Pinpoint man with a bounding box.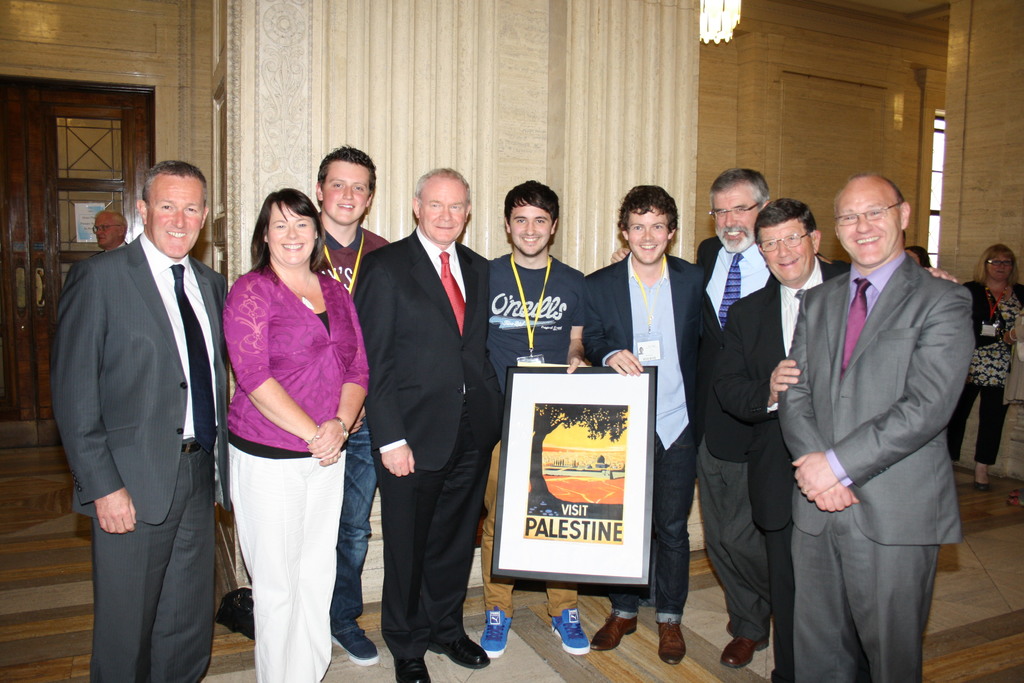
92/211/128/249.
